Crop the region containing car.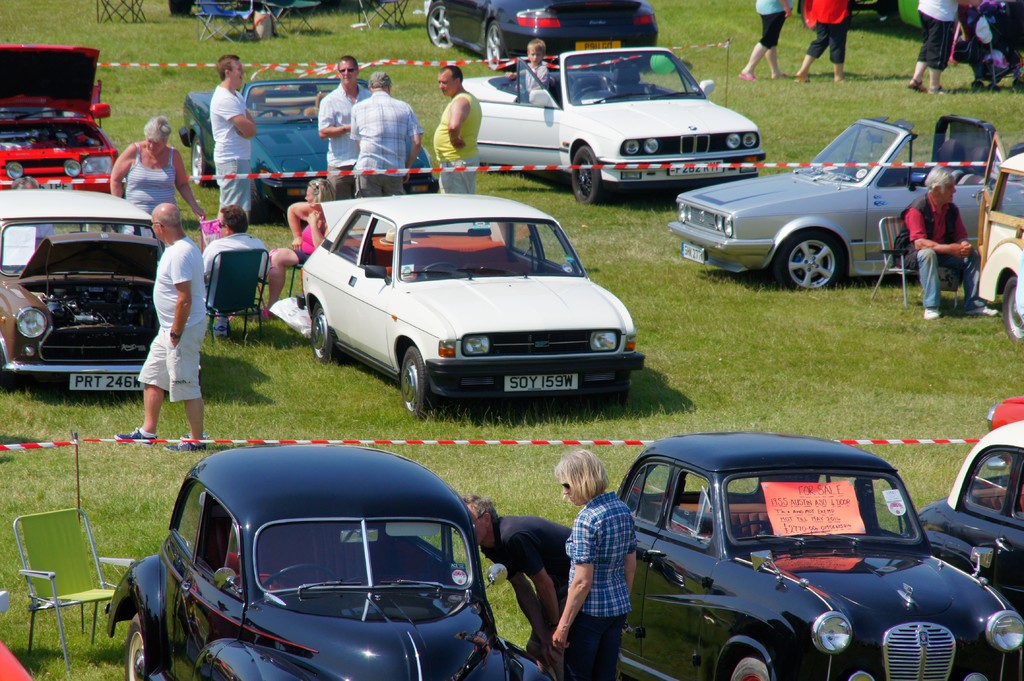
Crop region: 182/76/430/213.
